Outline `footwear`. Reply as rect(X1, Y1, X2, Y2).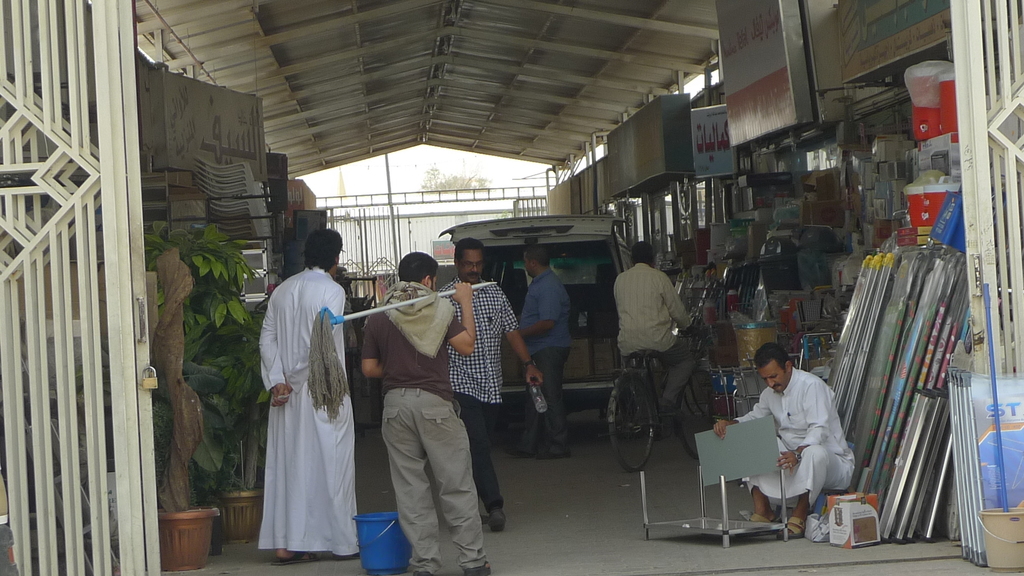
rect(529, 424, 565, 461).
